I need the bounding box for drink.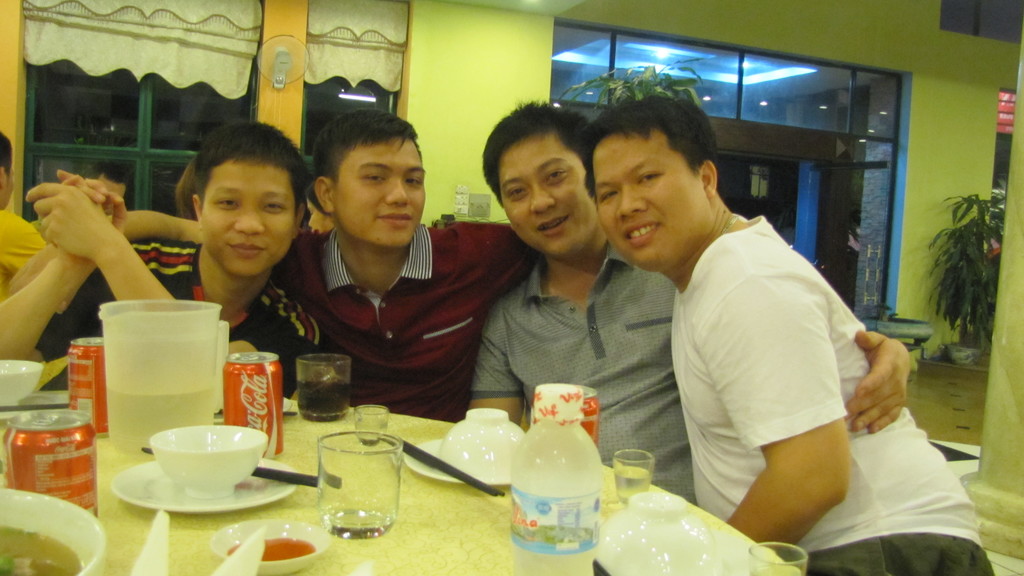
Here it is: [left=292, top=353, right=346, bottom=423].
